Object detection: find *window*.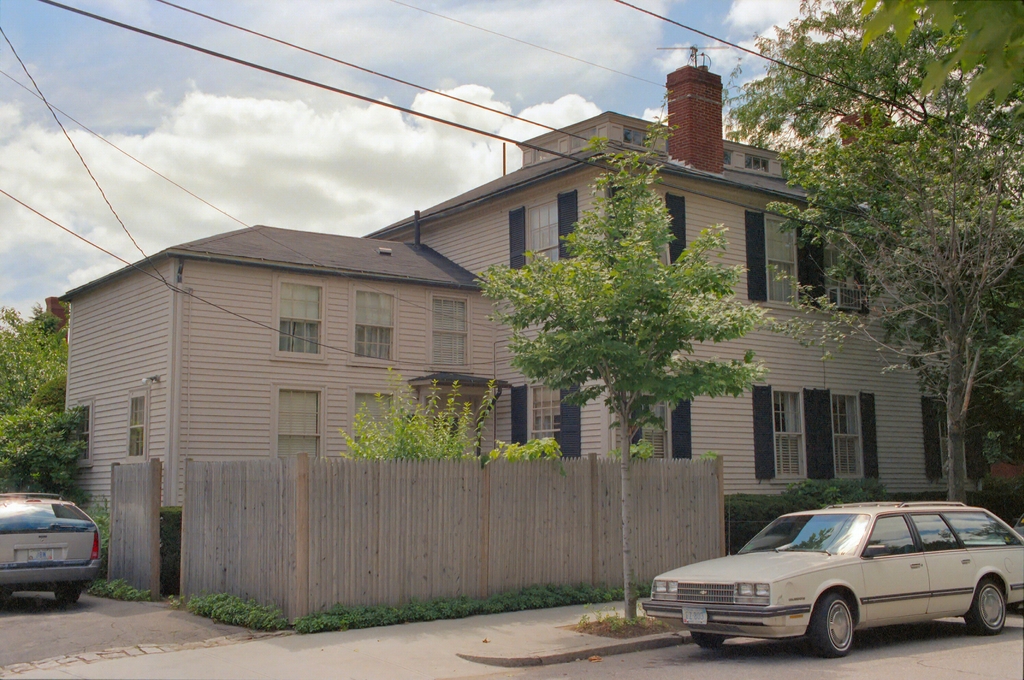
[431, 294, 468, 367].
